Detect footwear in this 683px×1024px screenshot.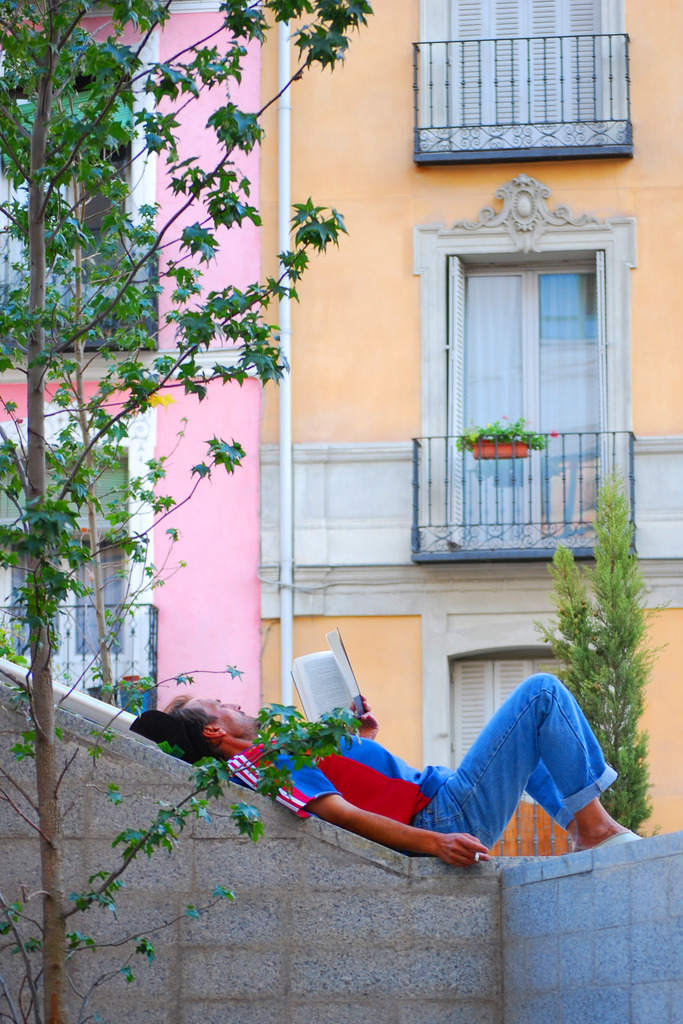
Detection: pyautogui.locateOnScreen(586, 828, 642, 854).
